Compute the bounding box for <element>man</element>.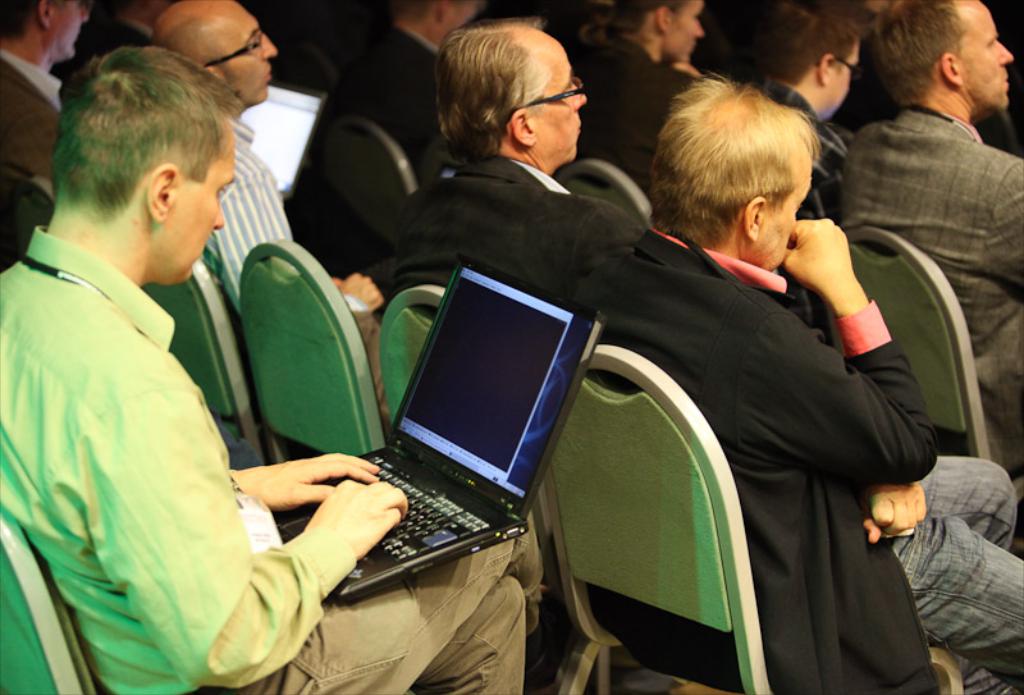
x1=0, y1=36, x2=543, y2=694.
